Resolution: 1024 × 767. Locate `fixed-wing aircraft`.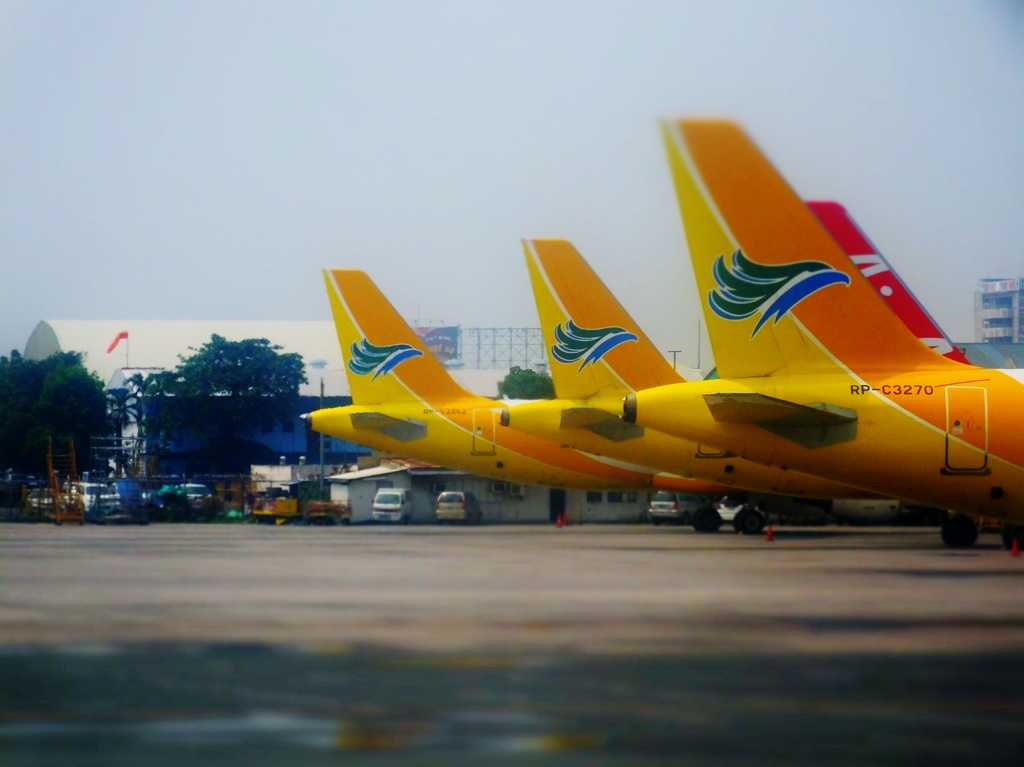
[left=501, top=242, right=893, bottom=533].
